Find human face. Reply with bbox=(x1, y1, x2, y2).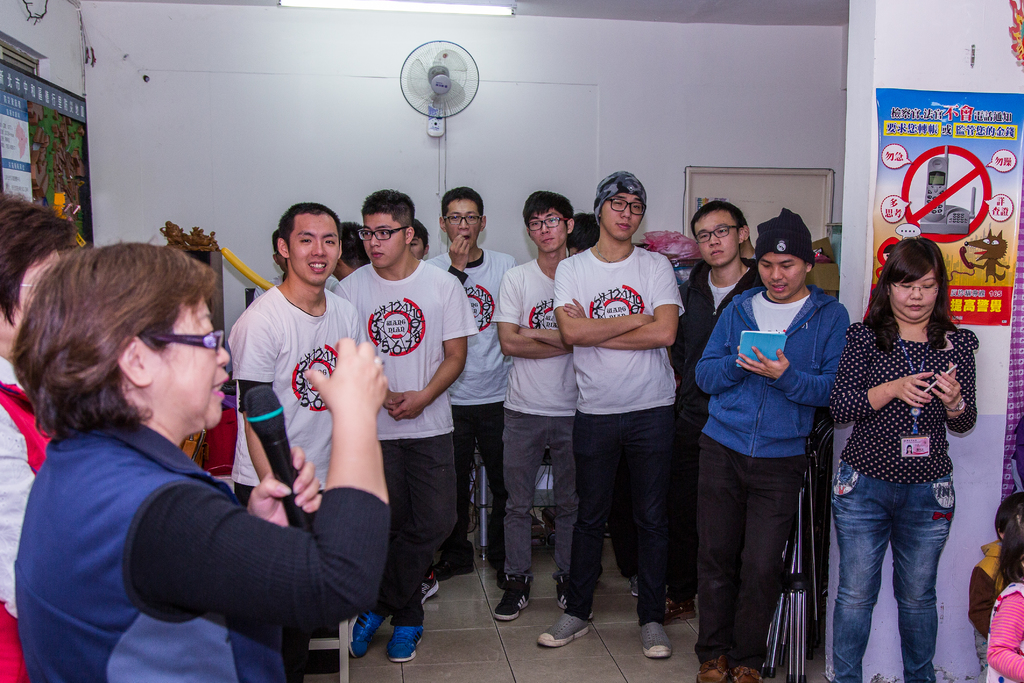
bbox=(531, 208, 566, 251).
